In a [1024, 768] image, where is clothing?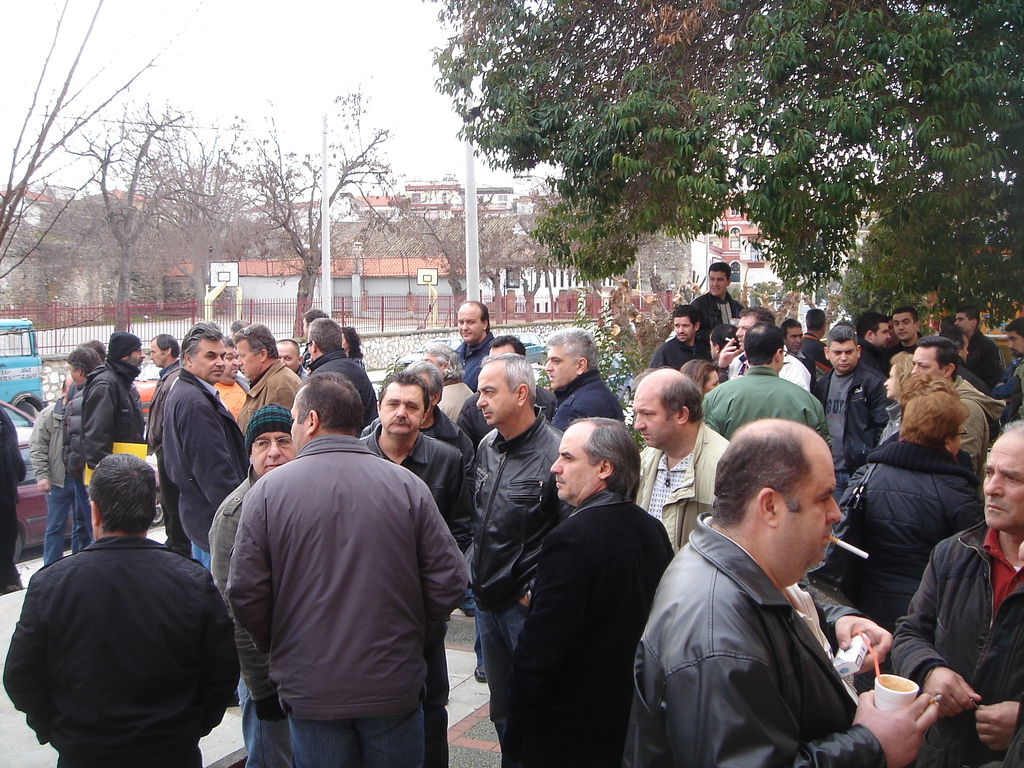
box=[634, 426, 730, 549].
